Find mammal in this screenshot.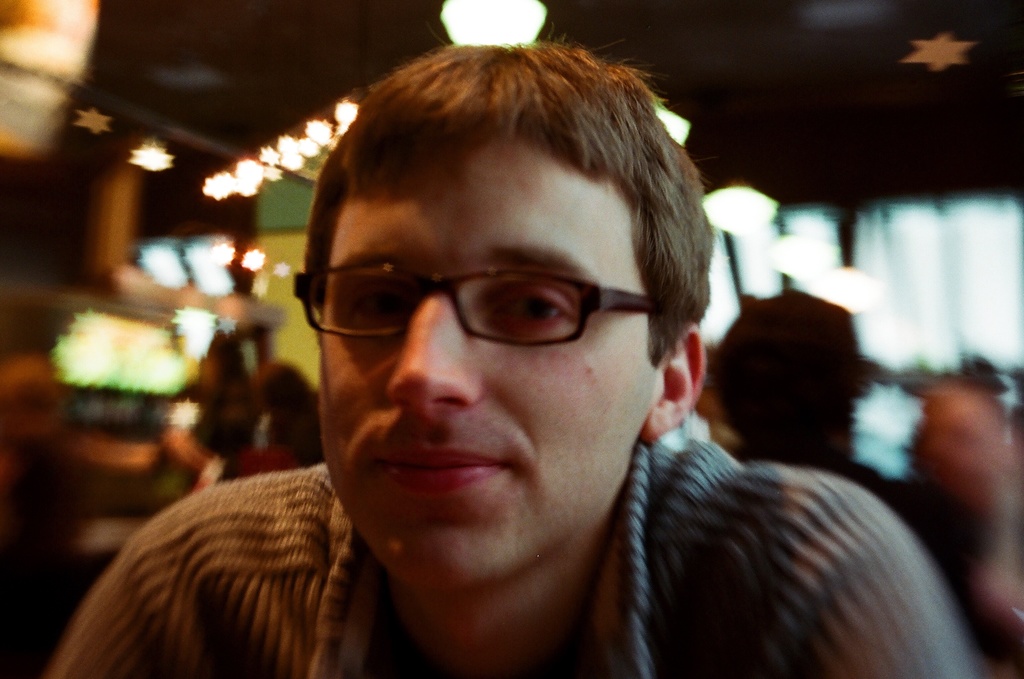
The bounding box for mammal is box(42, 24, 984, 678).
